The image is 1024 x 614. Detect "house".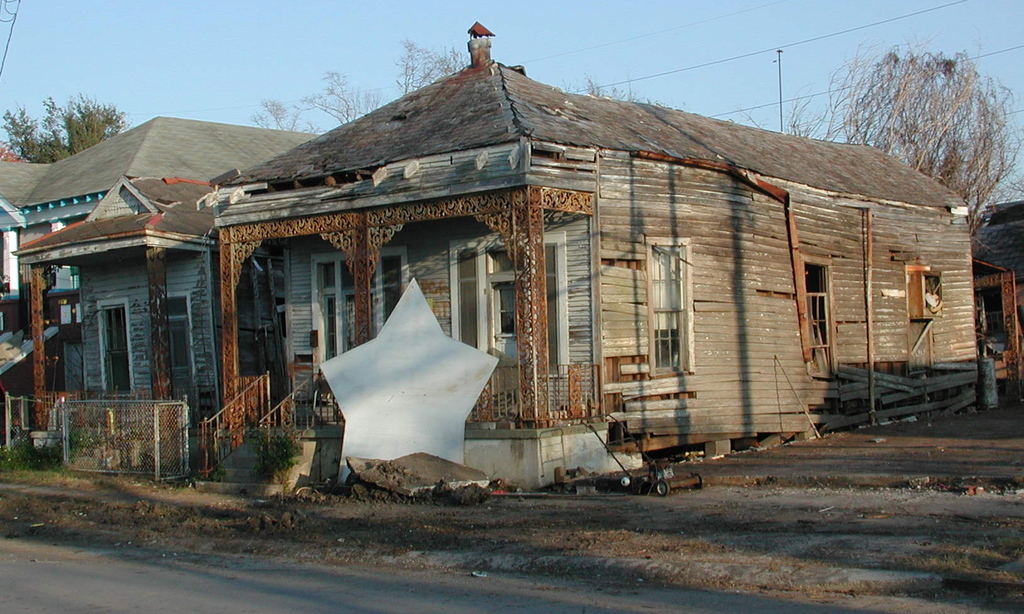
Detection: {"x1": 17, "y1": 134, "x2": 358, "y2": 486}.
